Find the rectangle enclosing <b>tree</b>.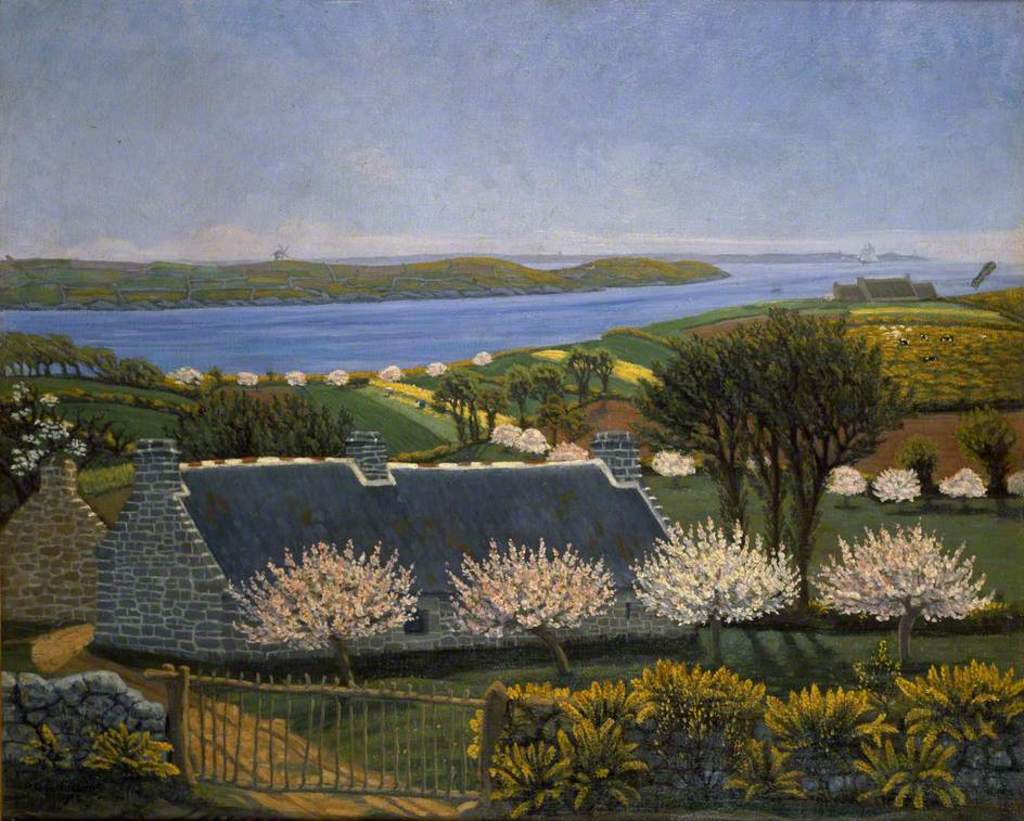
bbox(810, 522, 991, 692).
